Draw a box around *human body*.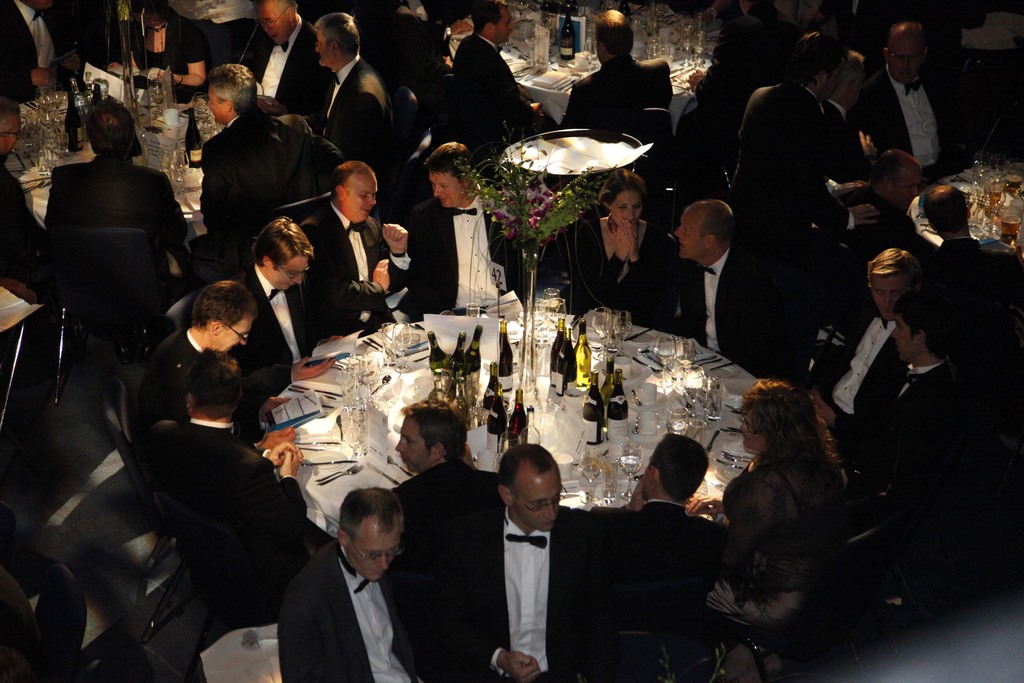
144,339,300,565.
